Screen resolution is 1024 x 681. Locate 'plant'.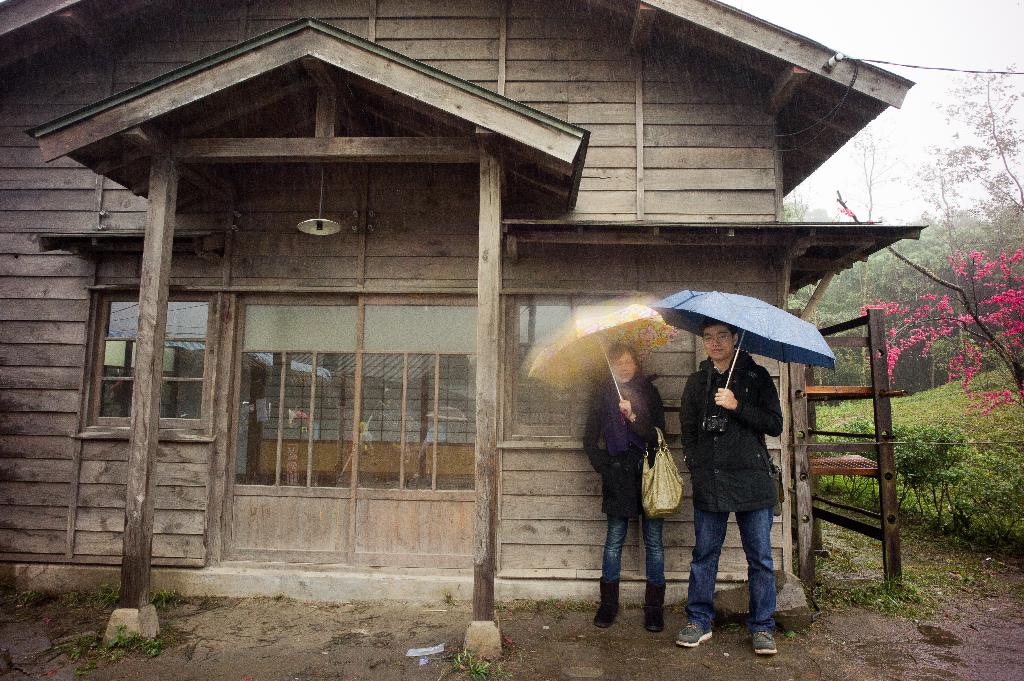
rect(147, 588, 189, 609).
